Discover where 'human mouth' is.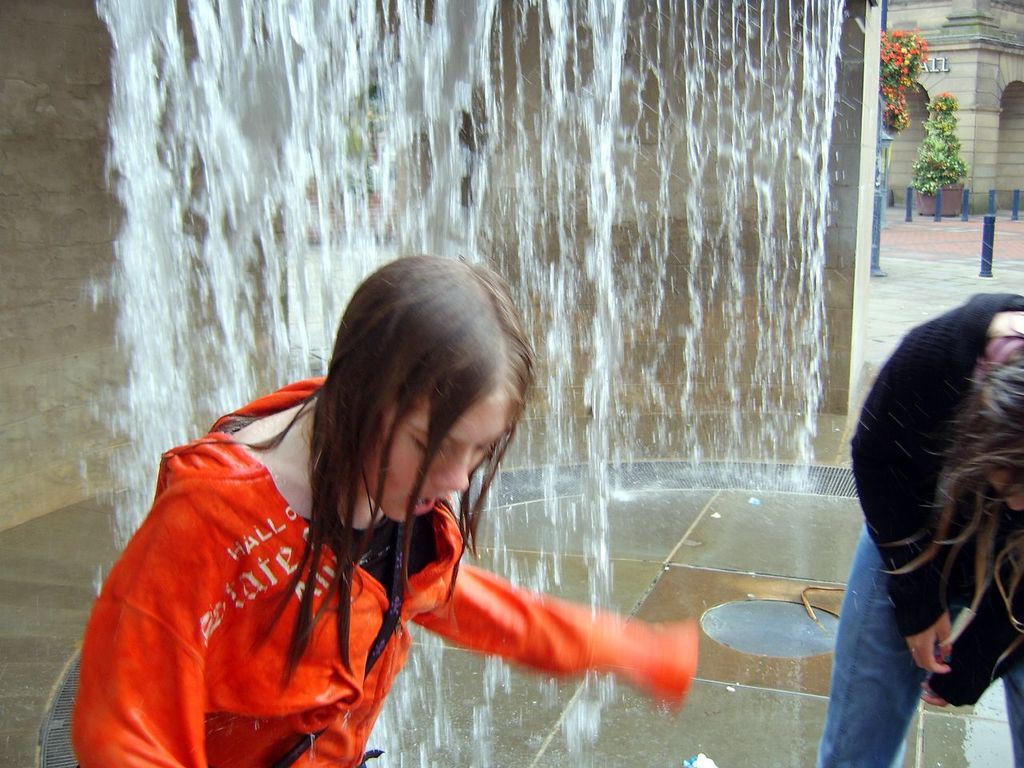
Discovered at {"x1": 408, "y1": 493, "x2": 438, "y2": 513}.
